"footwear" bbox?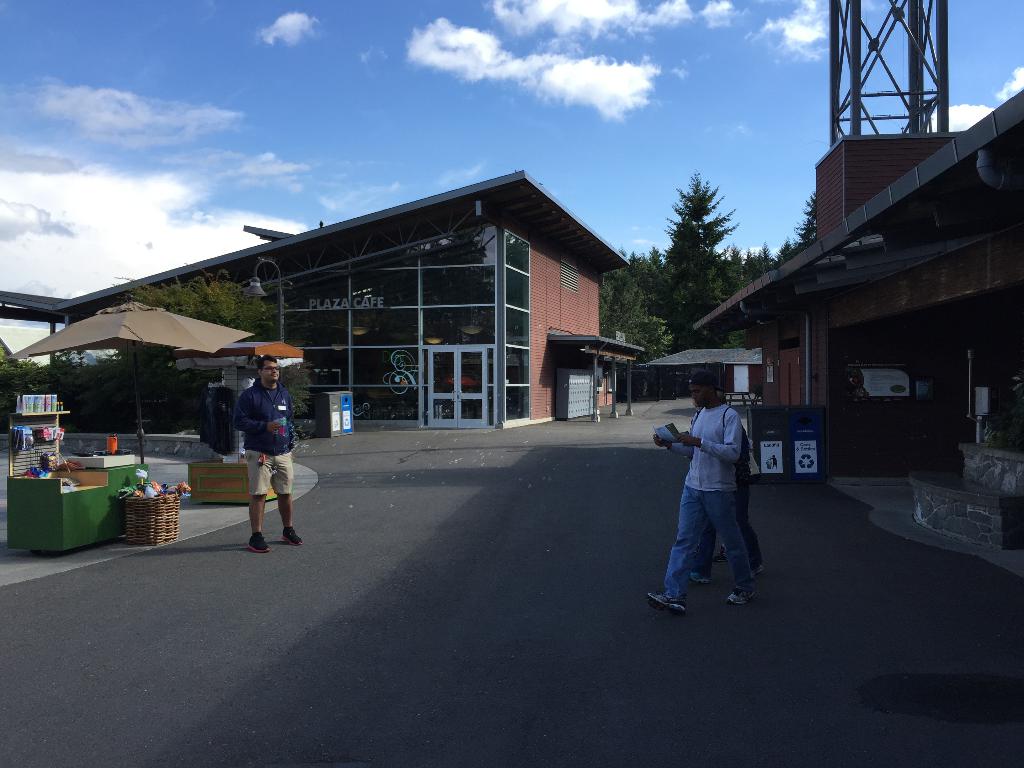
<bbox>283, 529, 309, 547</bbox>
